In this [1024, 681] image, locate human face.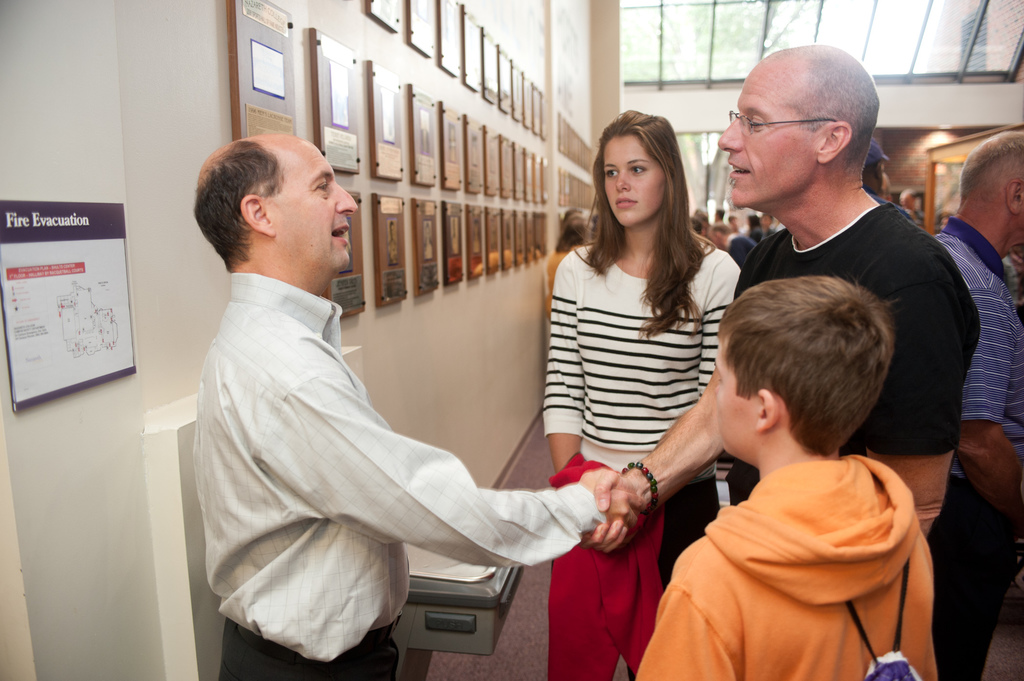
Bounding box: 706,339,758,454.
